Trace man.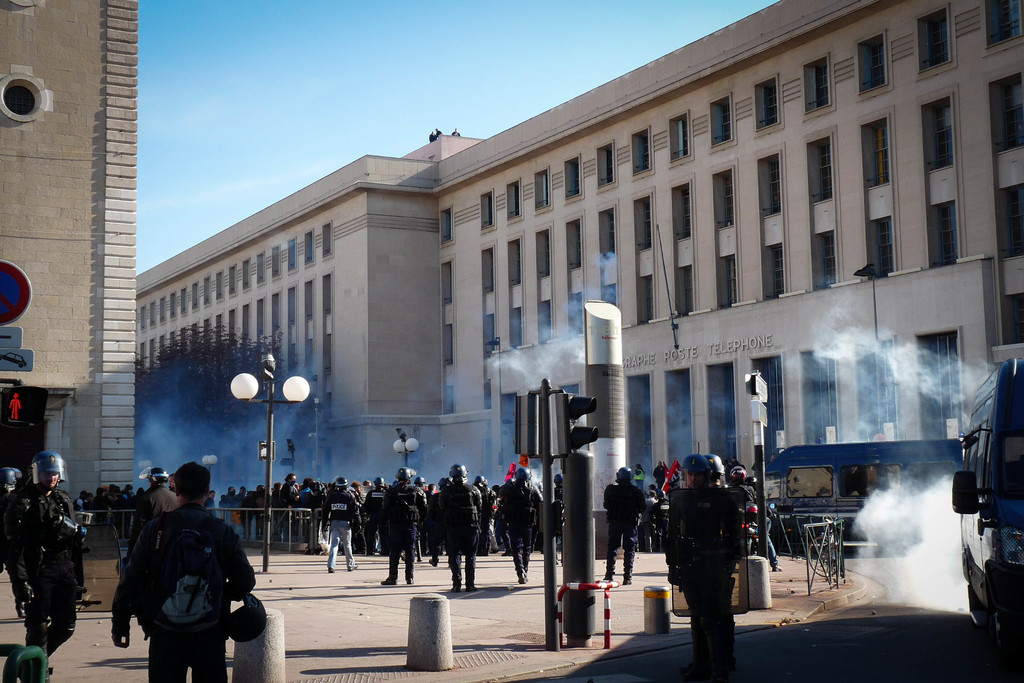
Traced to box(497, 466, 542, 584).
